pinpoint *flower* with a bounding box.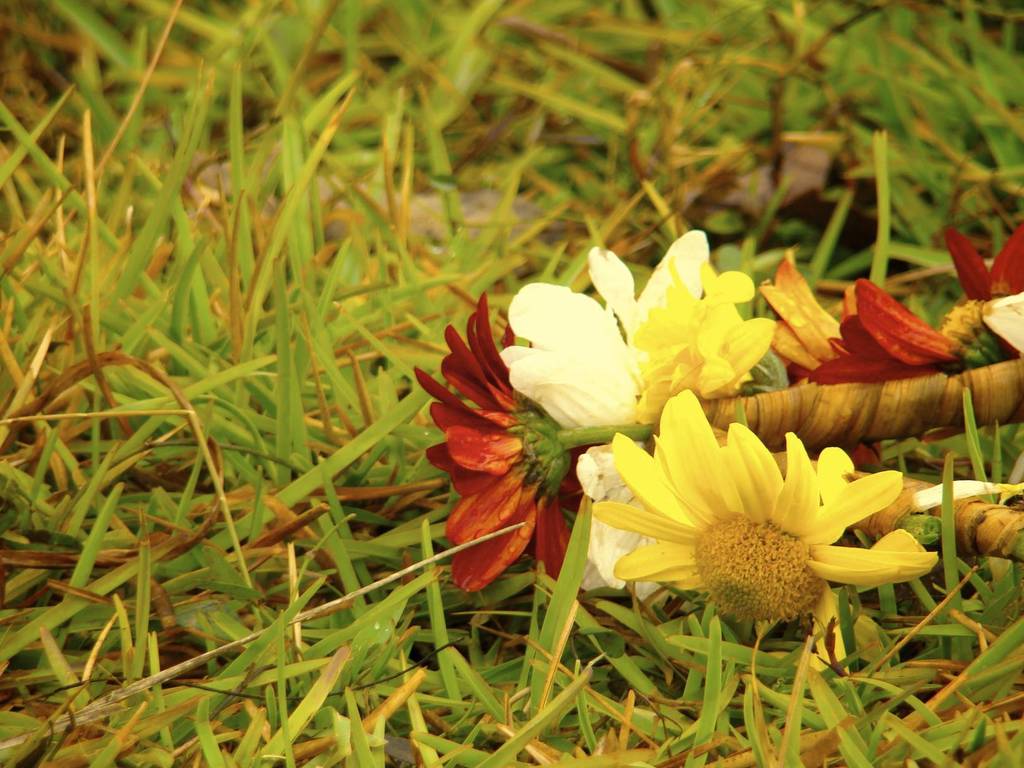
box(942, 225, 1023, 359).
